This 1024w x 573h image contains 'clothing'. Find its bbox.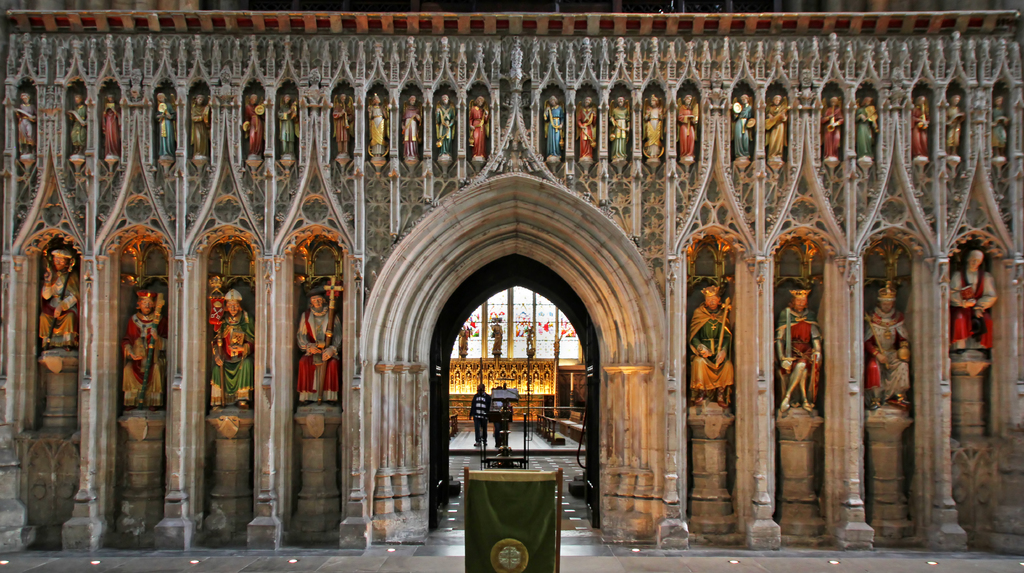
[863,304,912,403].
